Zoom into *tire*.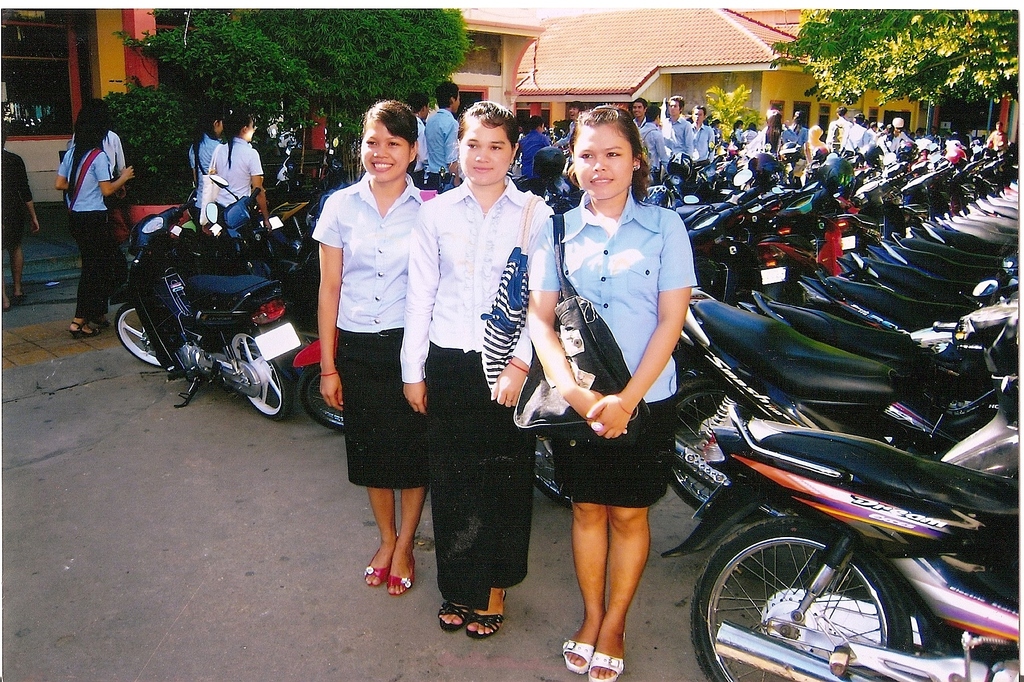
Zoom target: <region>221, 325, 297, 421</region>.
